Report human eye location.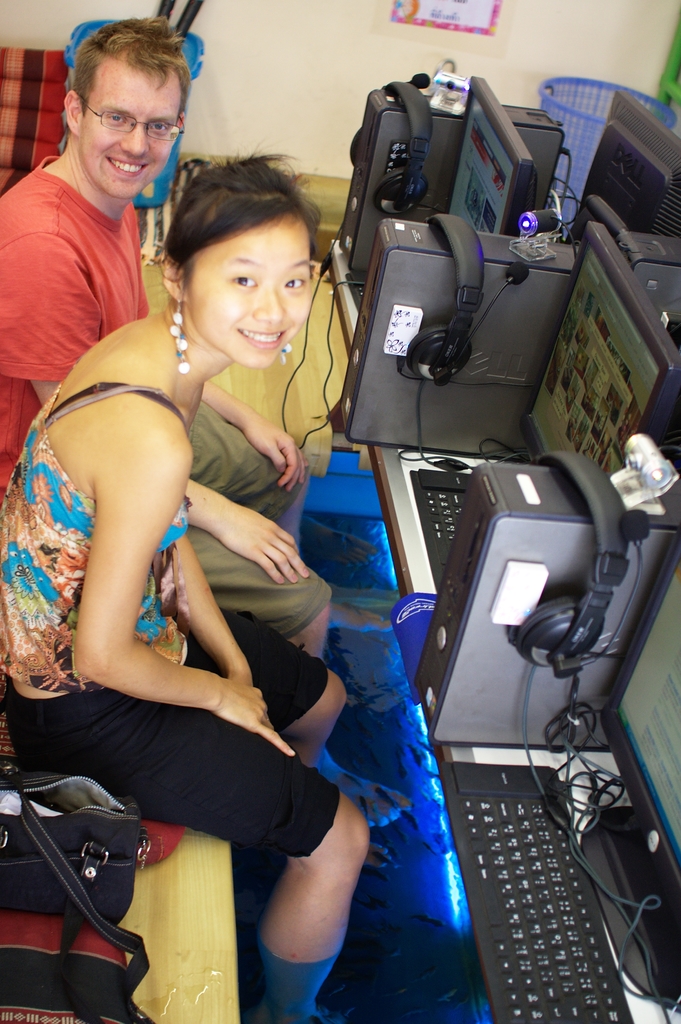
Report: rect(149, 116, 172, 139).
